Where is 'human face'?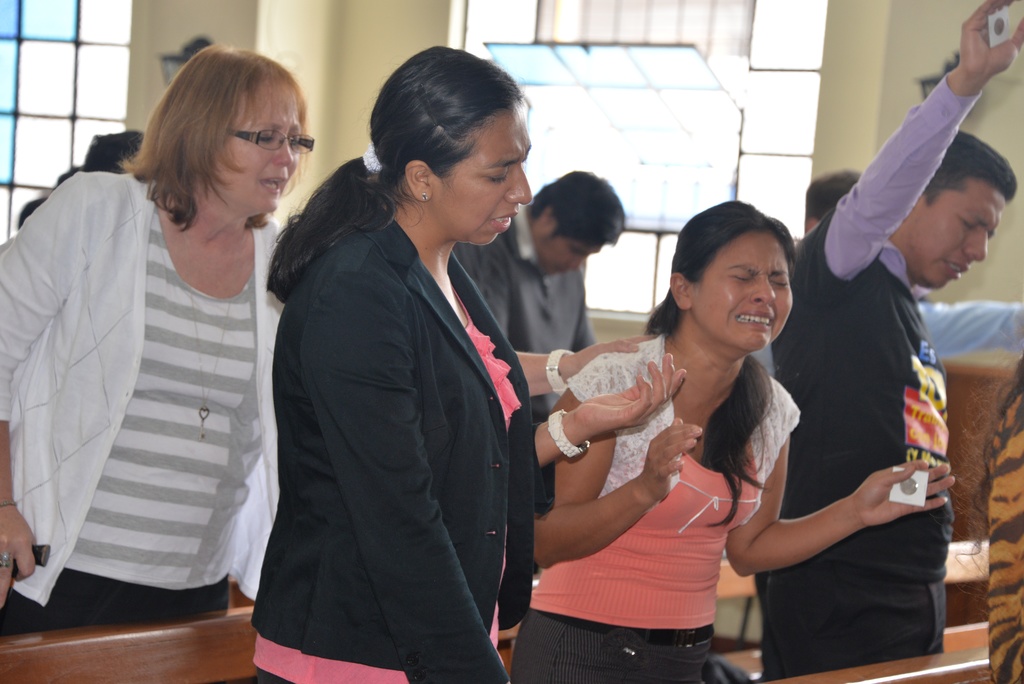
x1=224 y1=82 x2=321 y2=221.
